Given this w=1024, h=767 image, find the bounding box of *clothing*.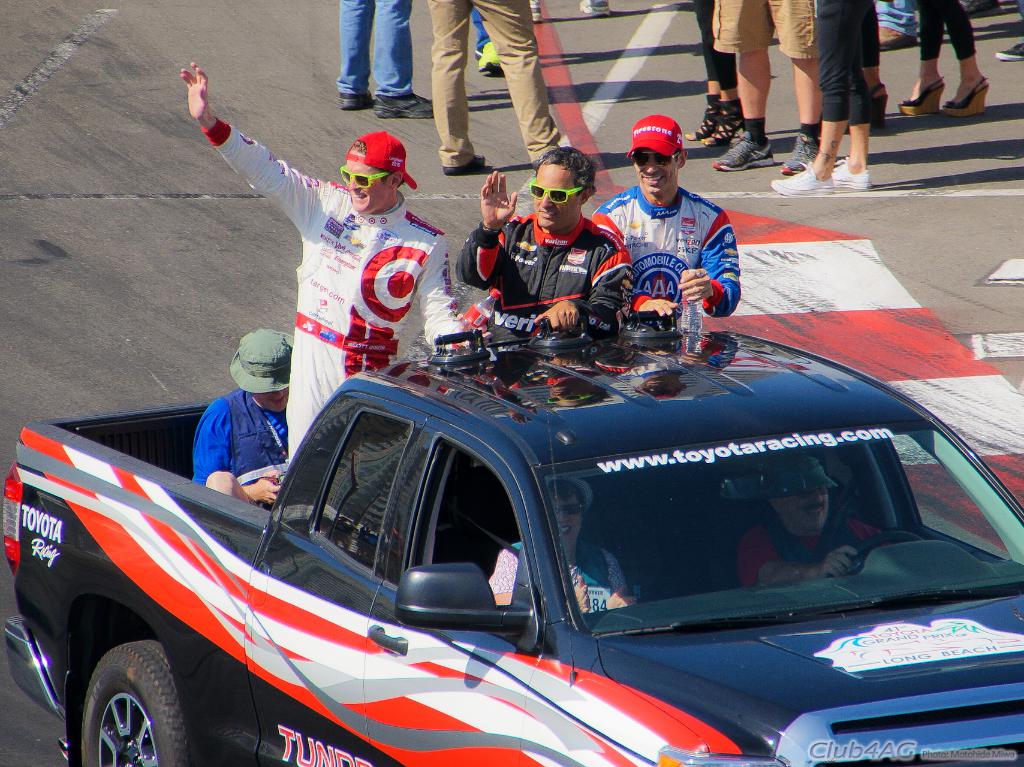
BBox(689, 0, 740, 94).
